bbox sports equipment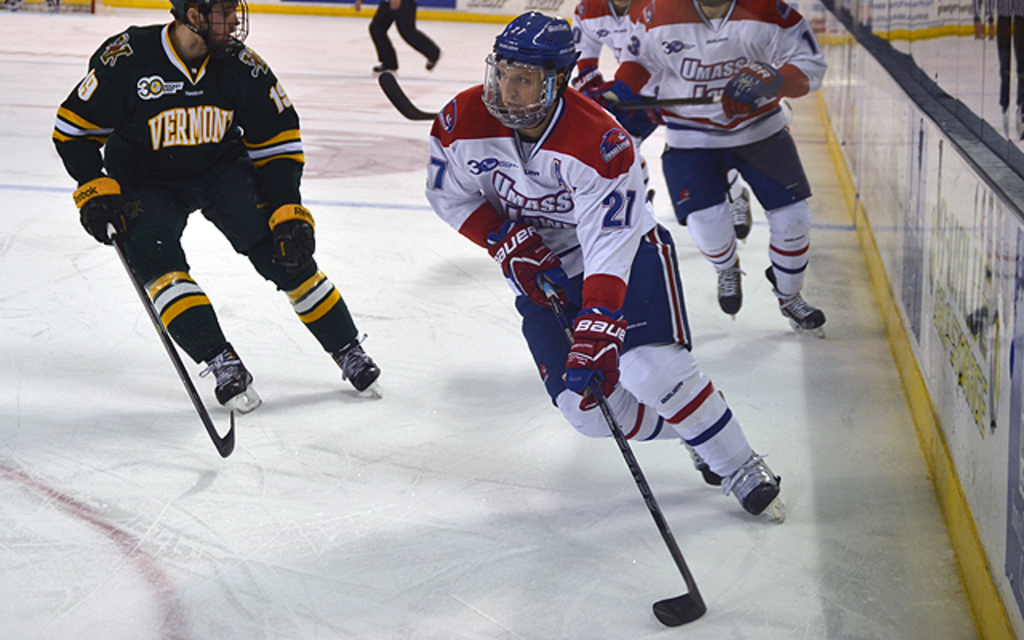
(726,448,786,523)
